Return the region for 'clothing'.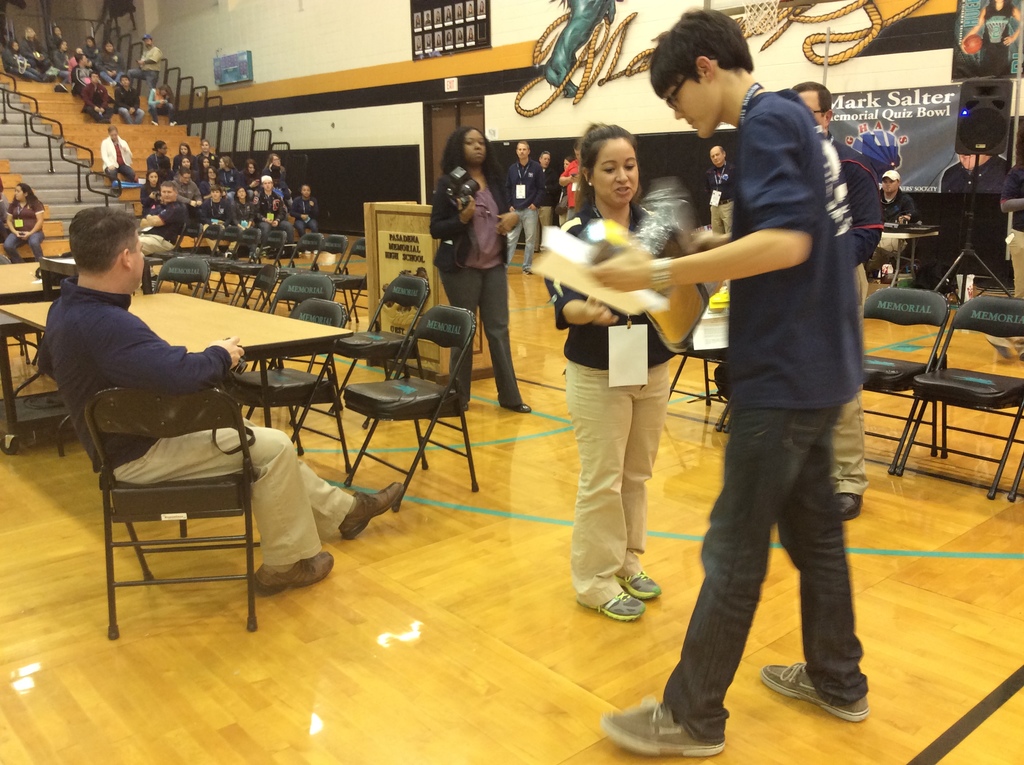
{"x1": 697, "y1": 159, "x2": 736, "y2": 243}.
